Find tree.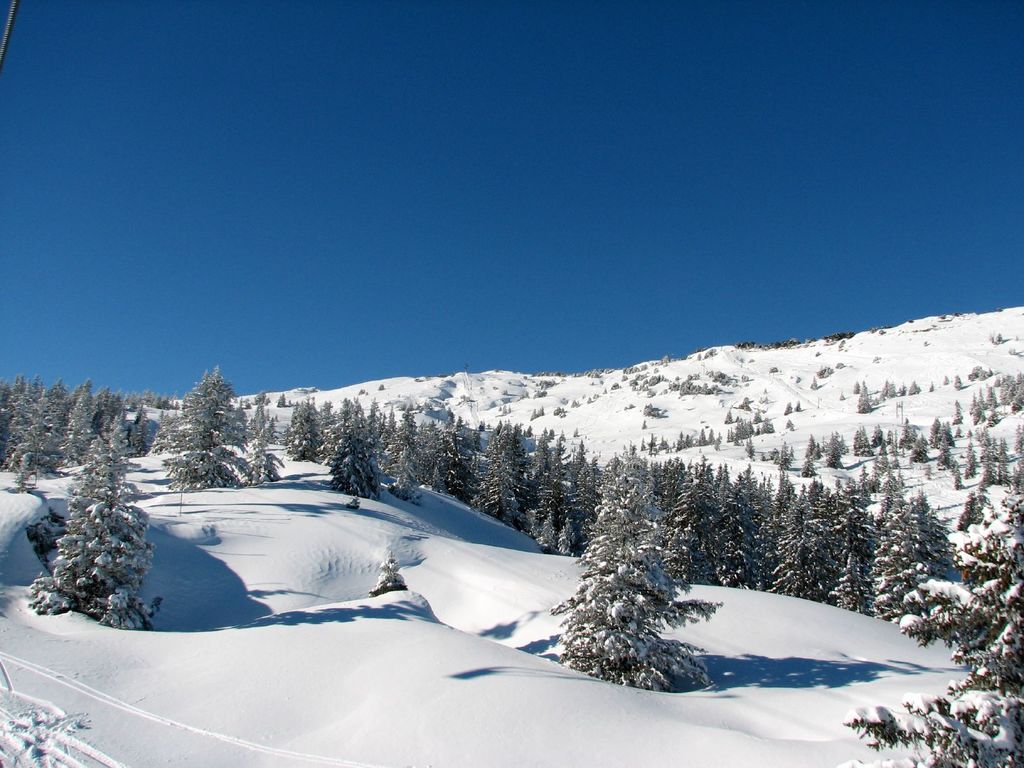
[x1=555, y1=463, x2=703, y2=692].
